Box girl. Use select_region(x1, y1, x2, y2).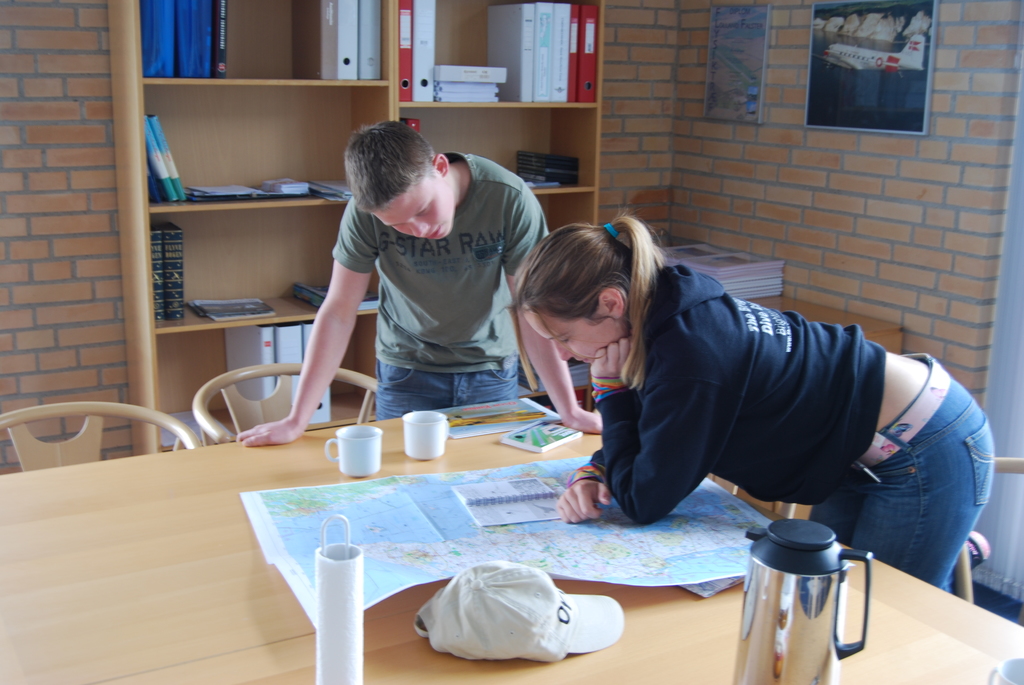
select_region(499, 205, 995, 585).
